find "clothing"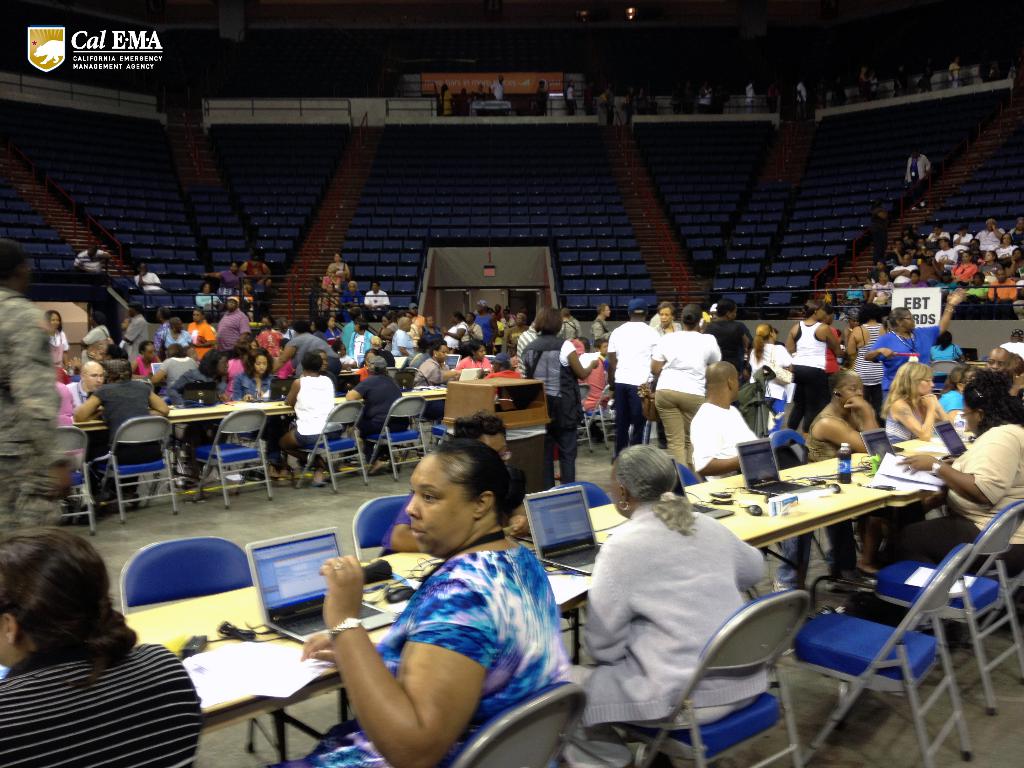
<region>904, 149, 932, 206</region>
